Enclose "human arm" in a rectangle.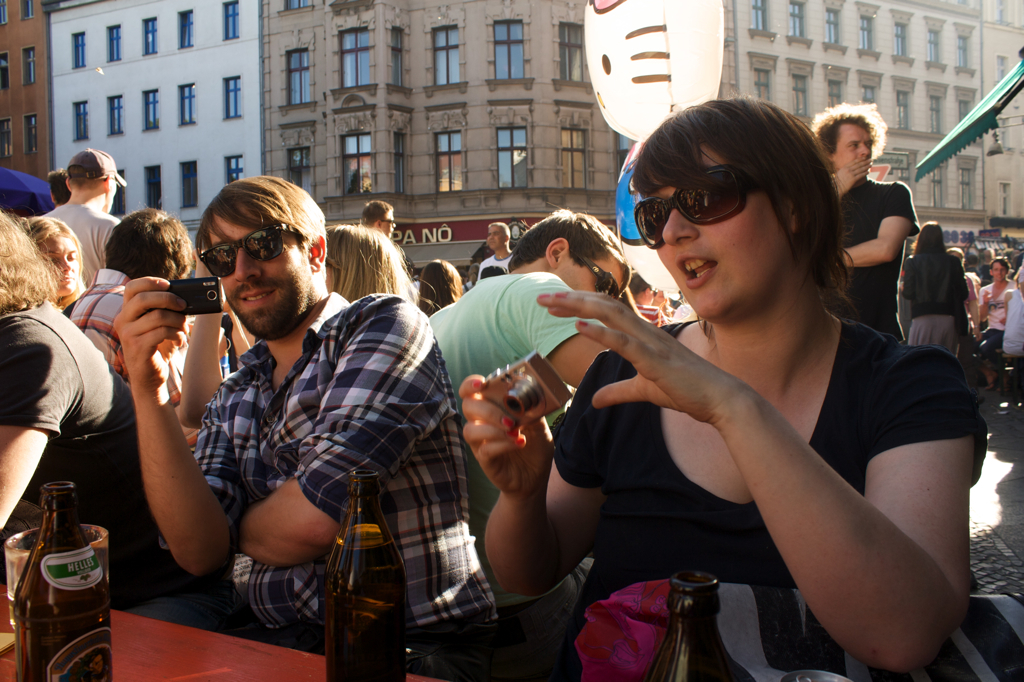
(x1=229, y1=290, x2=457, y2=578).
